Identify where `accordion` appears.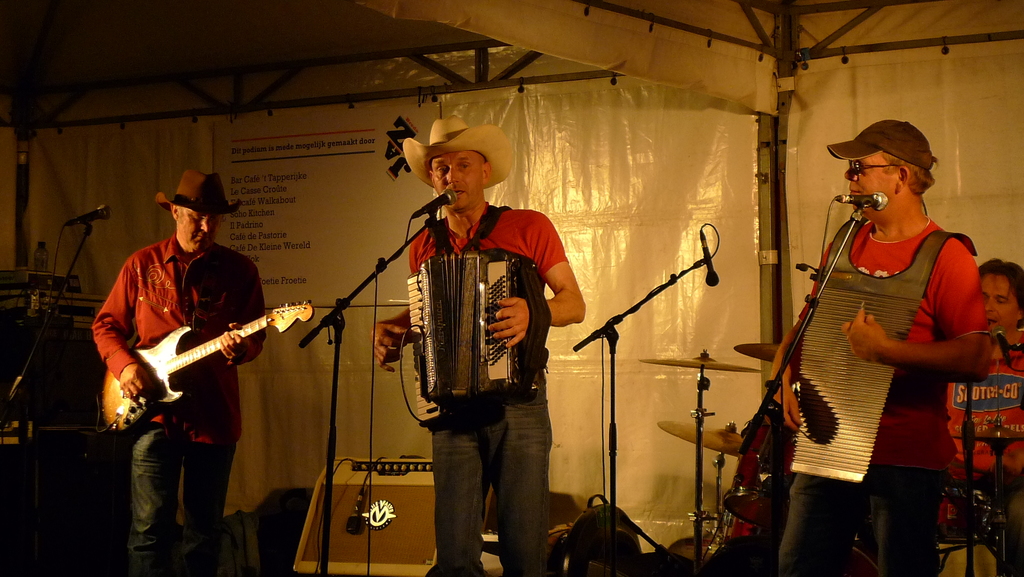
Appears at detection(380, 227, 538, 413).
